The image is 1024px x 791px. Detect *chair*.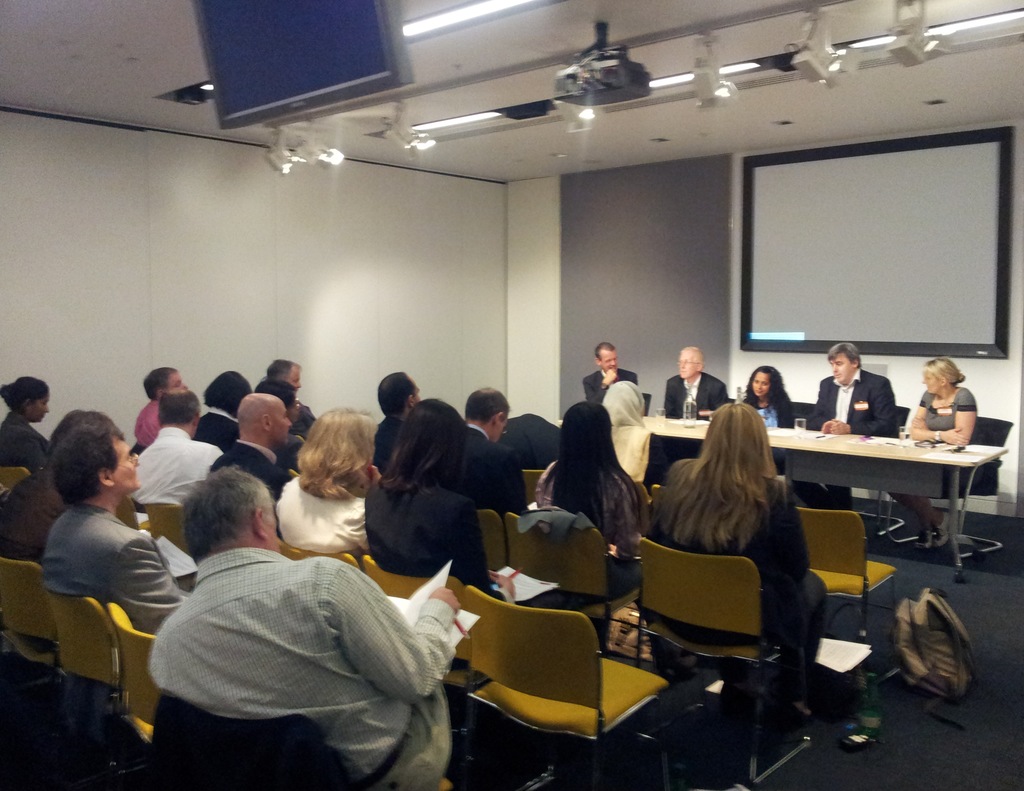
Detection: rect(630, 482, 654, 556).
